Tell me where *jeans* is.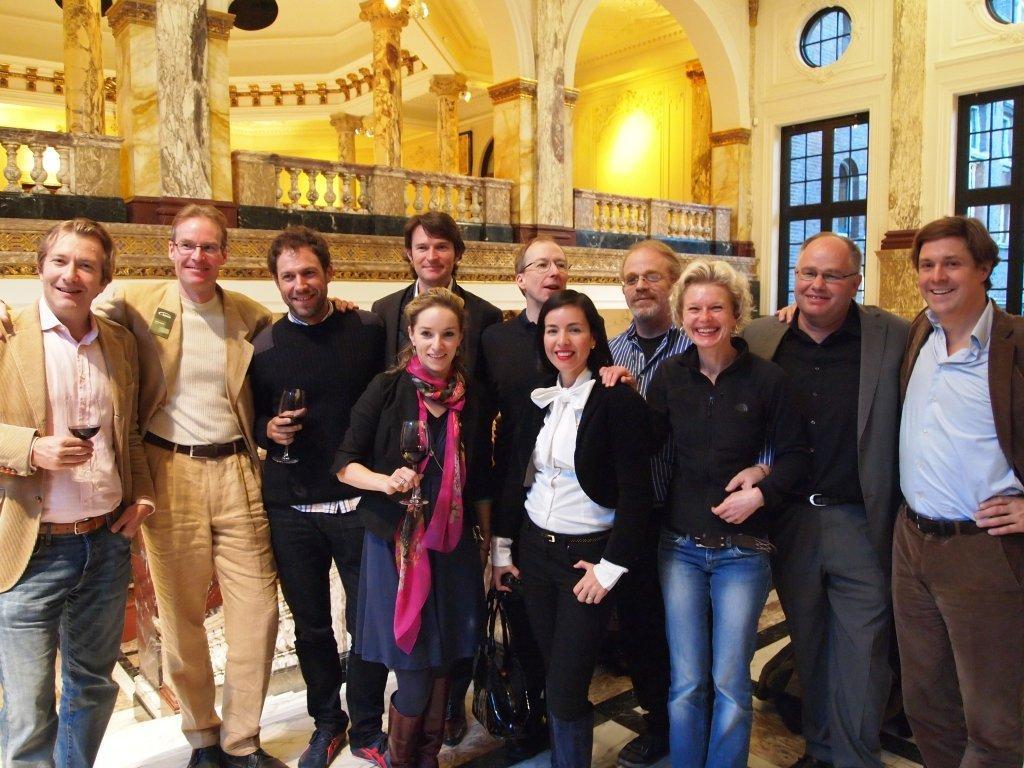
*jeans* is at <box>773,493,907,767</box>.
